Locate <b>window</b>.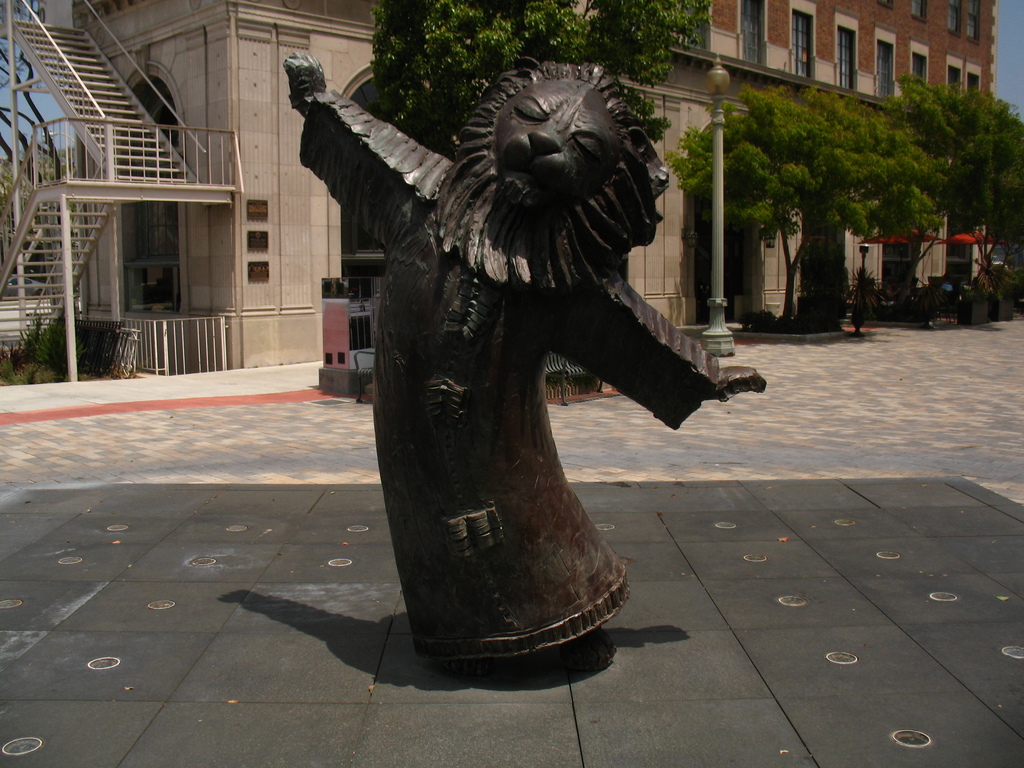
Bounding box: (x1=879, y1=228, x2=918, y2=291).
